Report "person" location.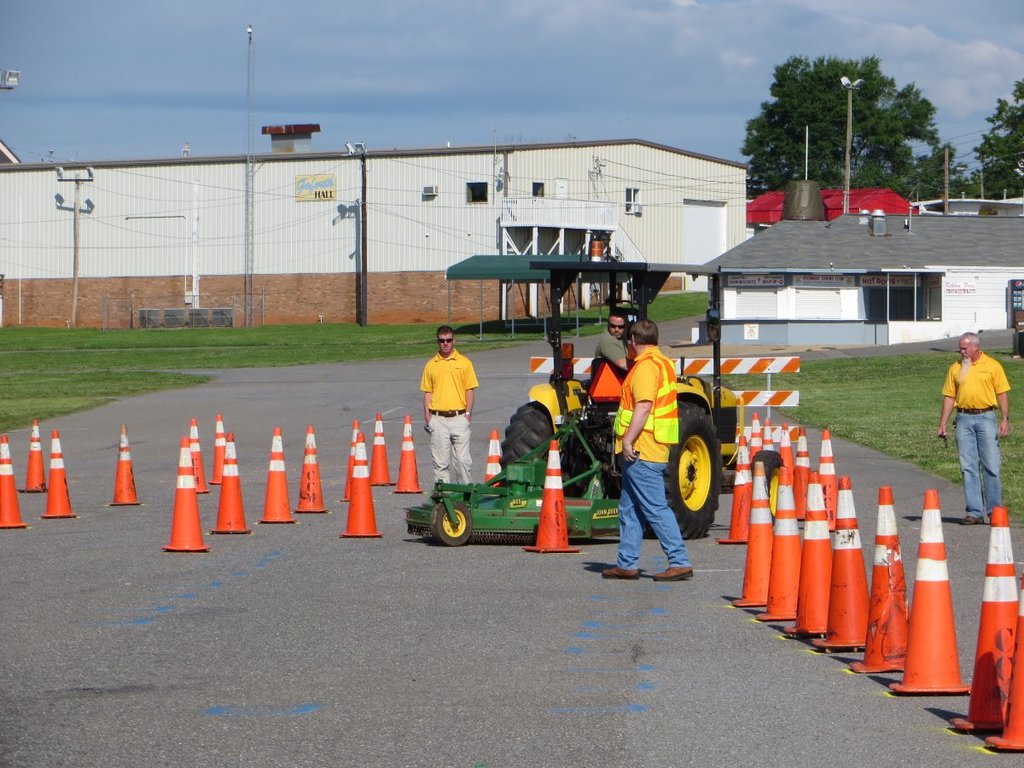
Report: [602,320,696,589].
